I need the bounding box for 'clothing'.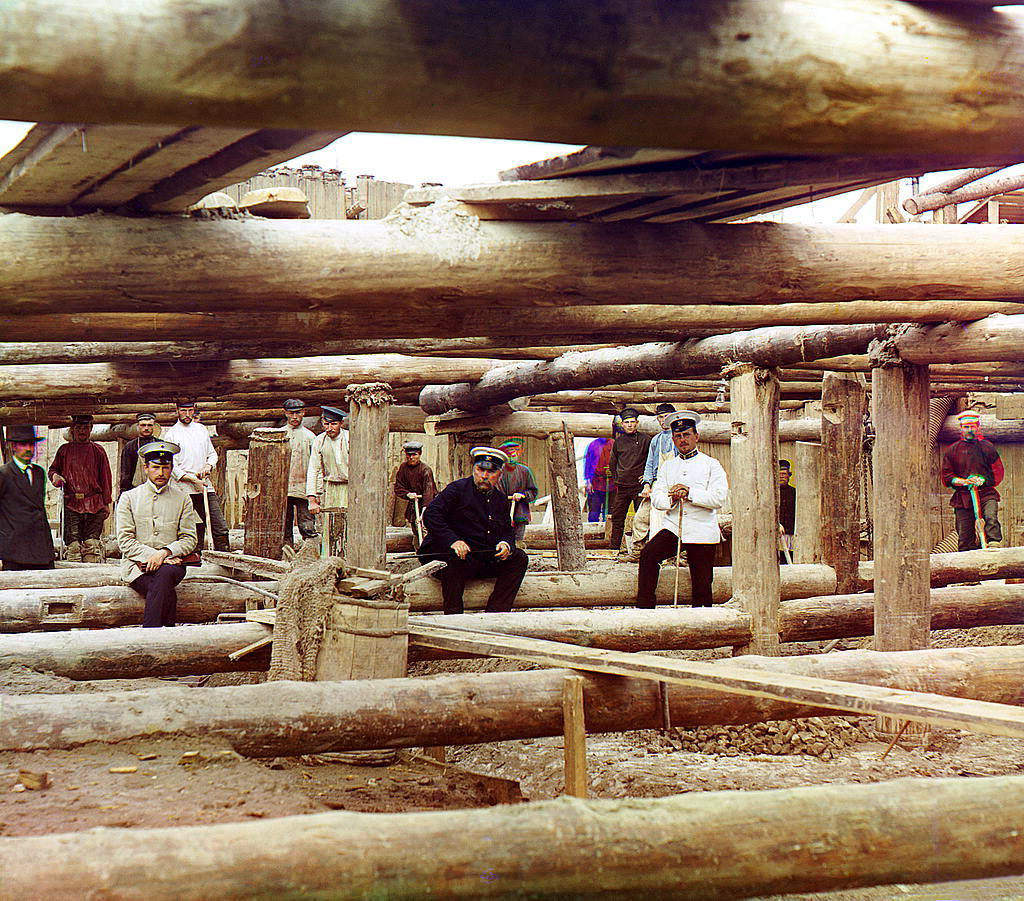
Here it is: box=[648, 450, 714, 610].
